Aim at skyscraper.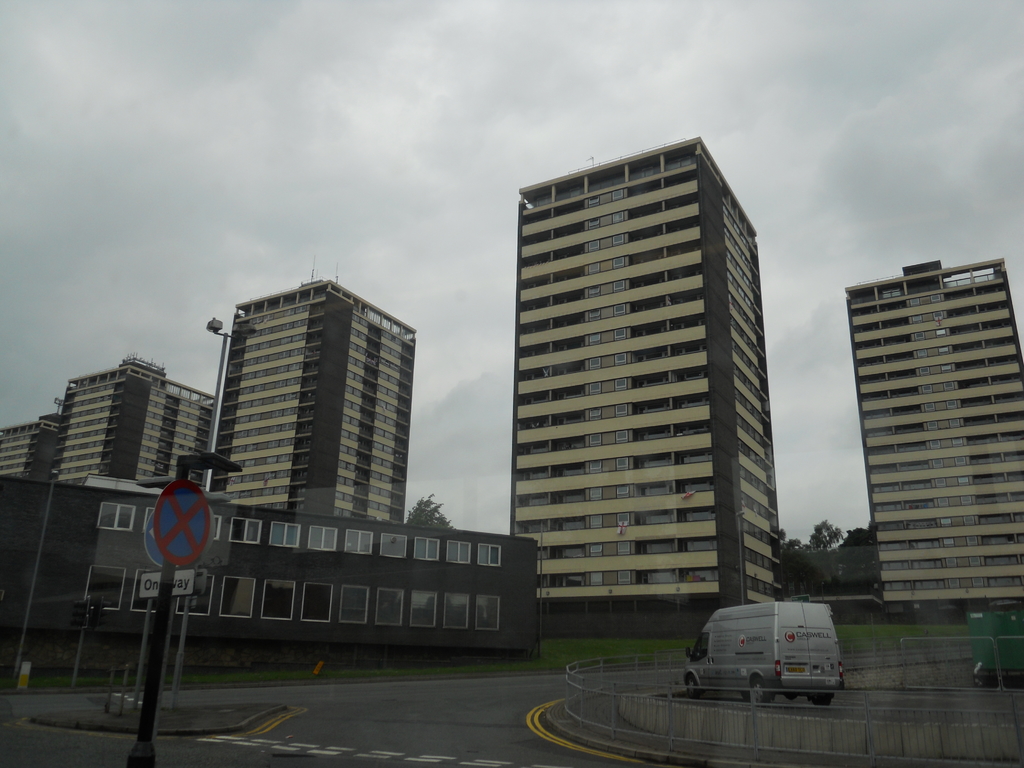
Aimed at Rect(492, 155, 808, 627).
